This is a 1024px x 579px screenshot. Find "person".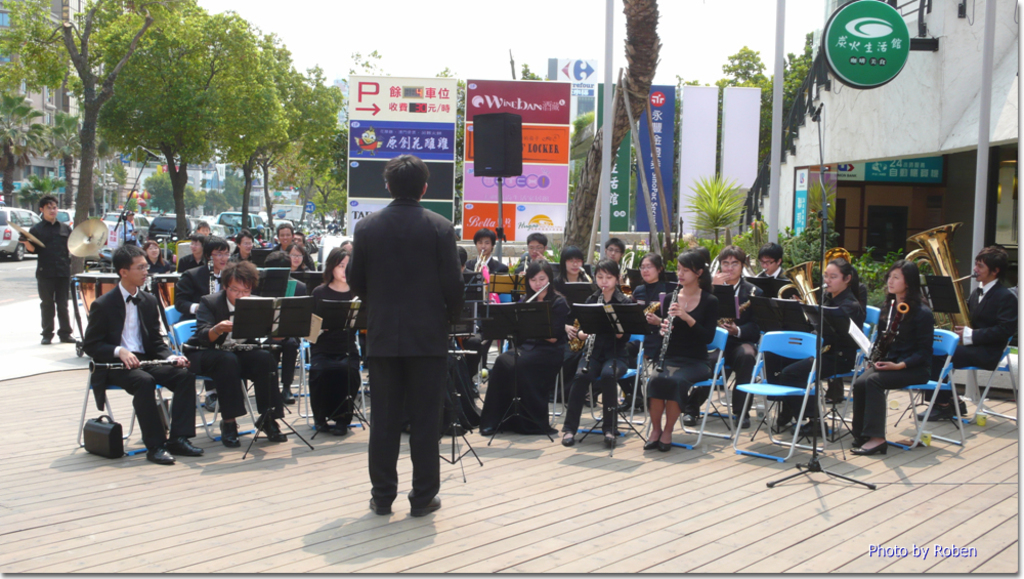
Bounding box: 631/252/679/420.
